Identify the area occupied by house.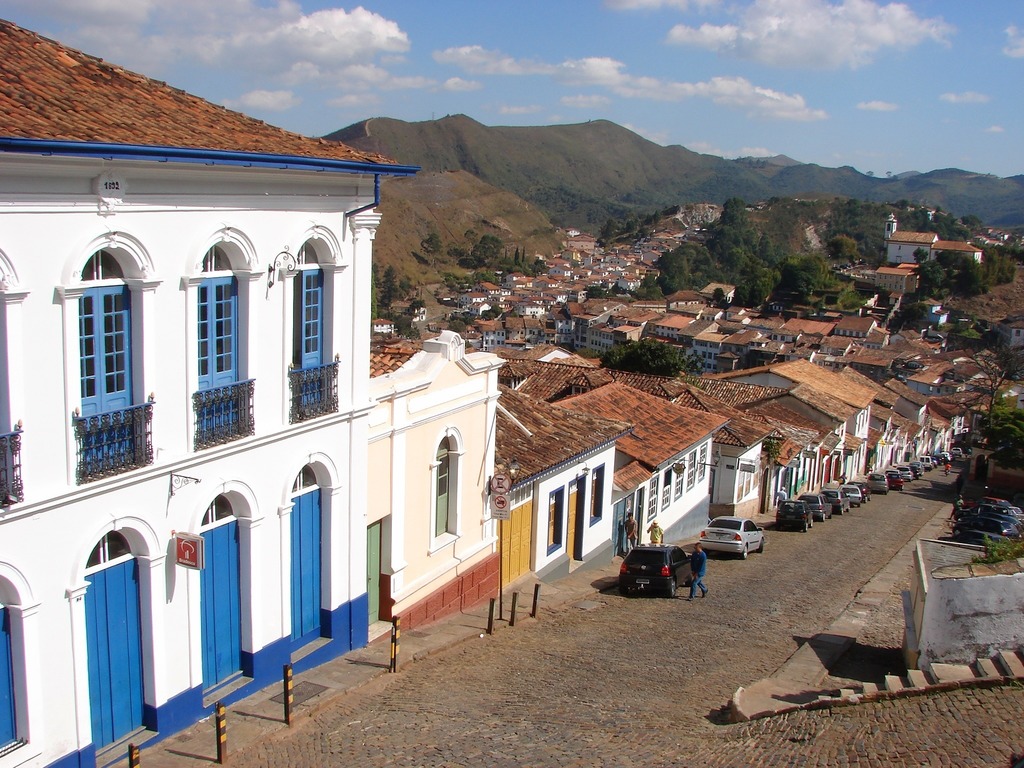
Area: left=879, top=224, right=944, bottom=266.
